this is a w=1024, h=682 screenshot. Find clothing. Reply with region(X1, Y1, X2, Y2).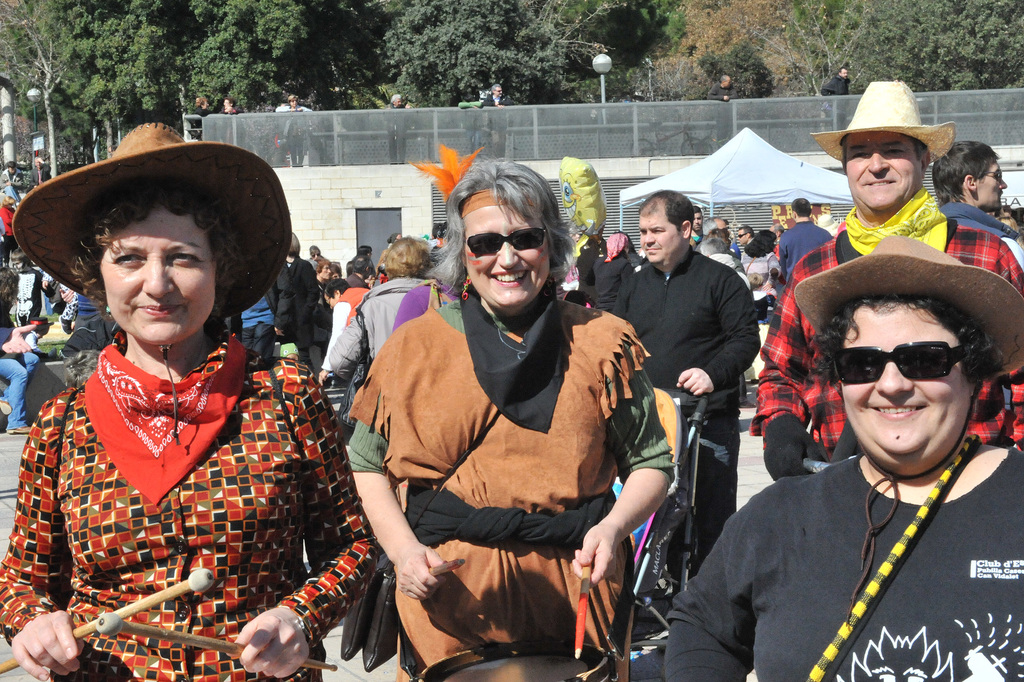
region(326, 271, 426, 395).
